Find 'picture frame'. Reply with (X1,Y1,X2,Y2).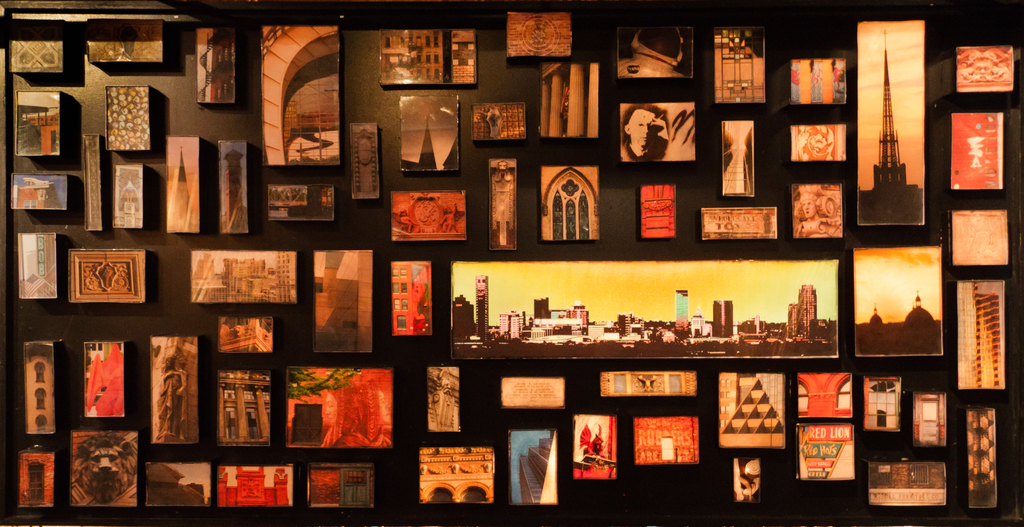
(698,208,785,240).
